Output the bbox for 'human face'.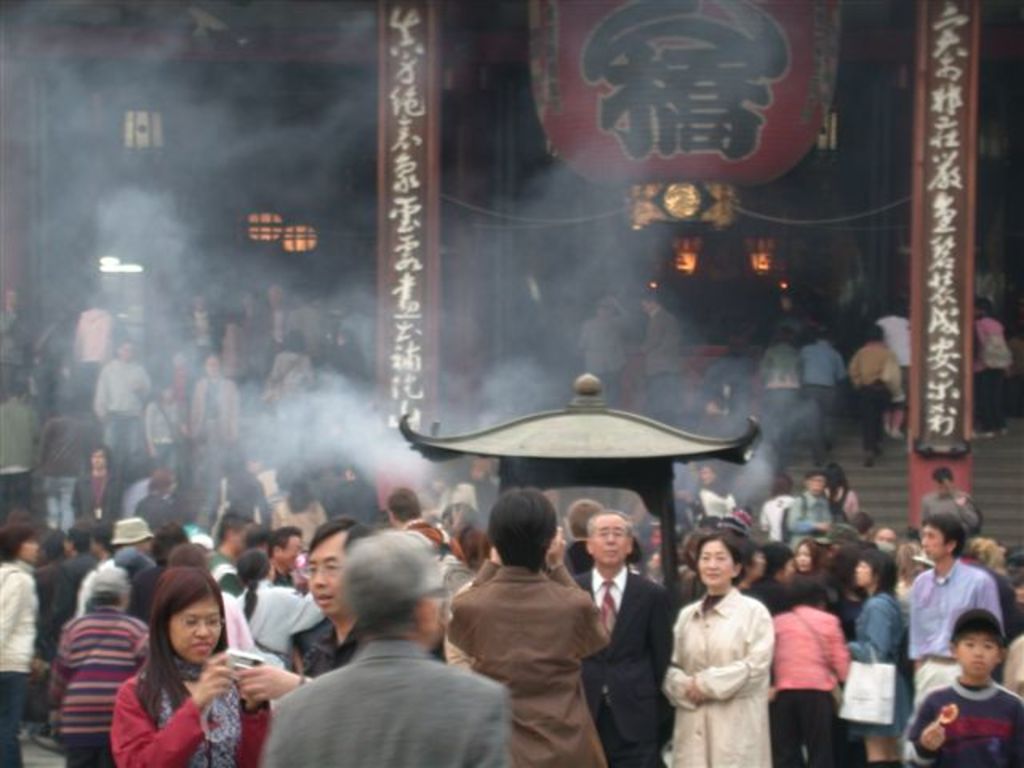
locate(922, 523, 944, 558).
